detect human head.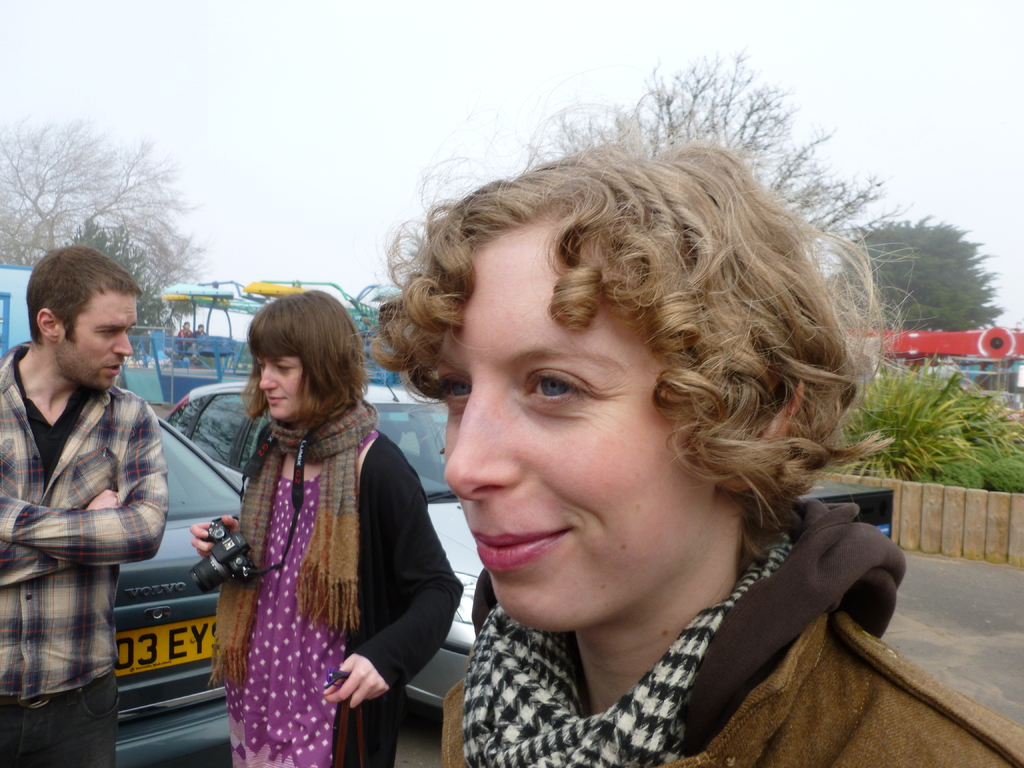
Detected at Rect(244, 287, 365, 427).
